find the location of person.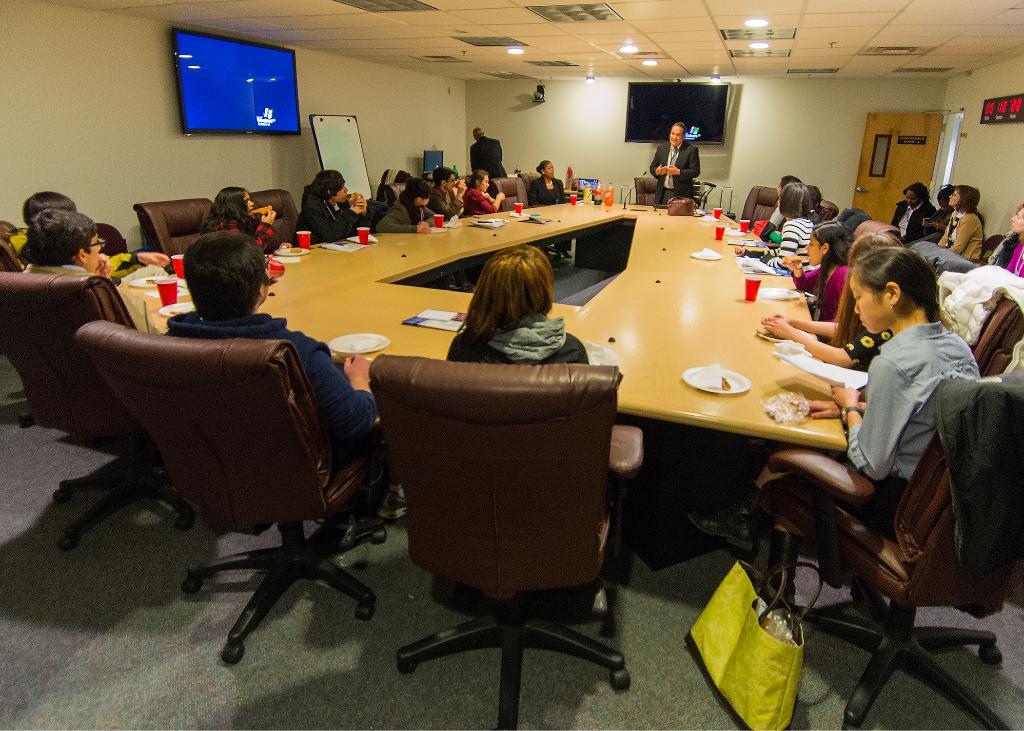
Location: <region>469, 123, 511, 178</region>.
